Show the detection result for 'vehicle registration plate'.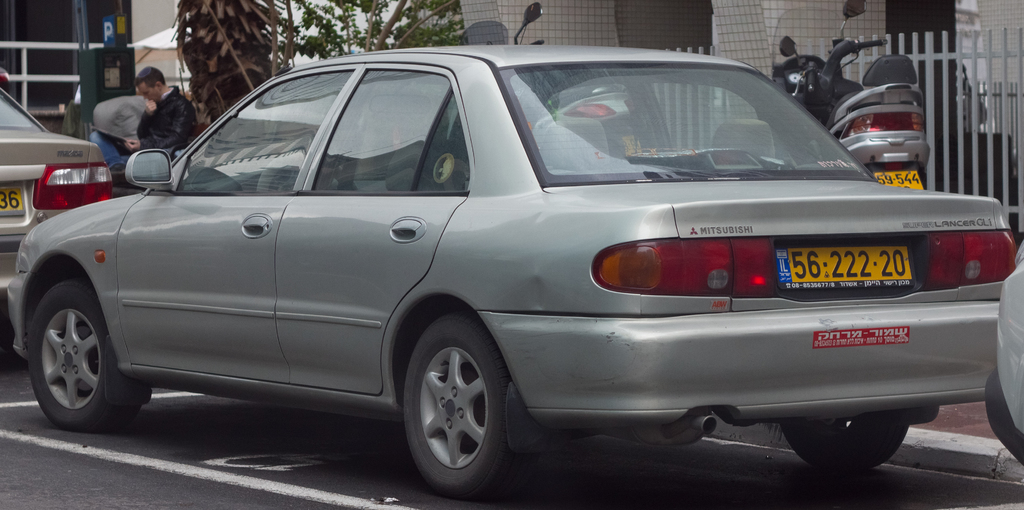
x1=767 y1=227 x2=947 y2=292.
